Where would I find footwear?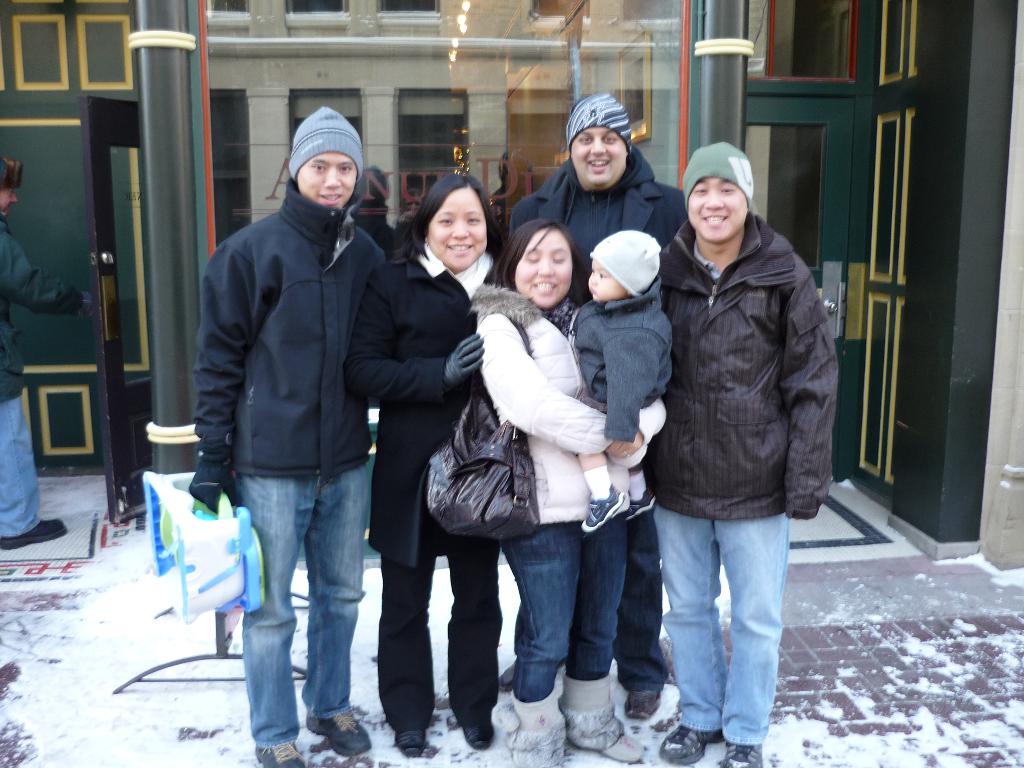
At x1=255 y1=740 x2=309 y2=767.
